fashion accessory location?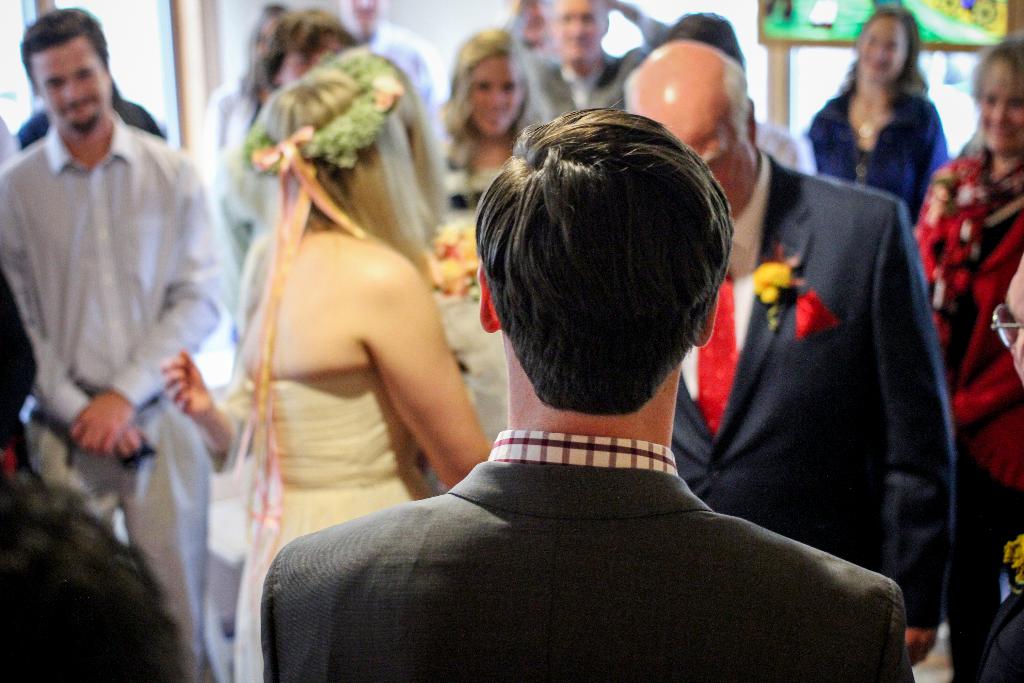
bbox=[849, 103, 901, 140]
